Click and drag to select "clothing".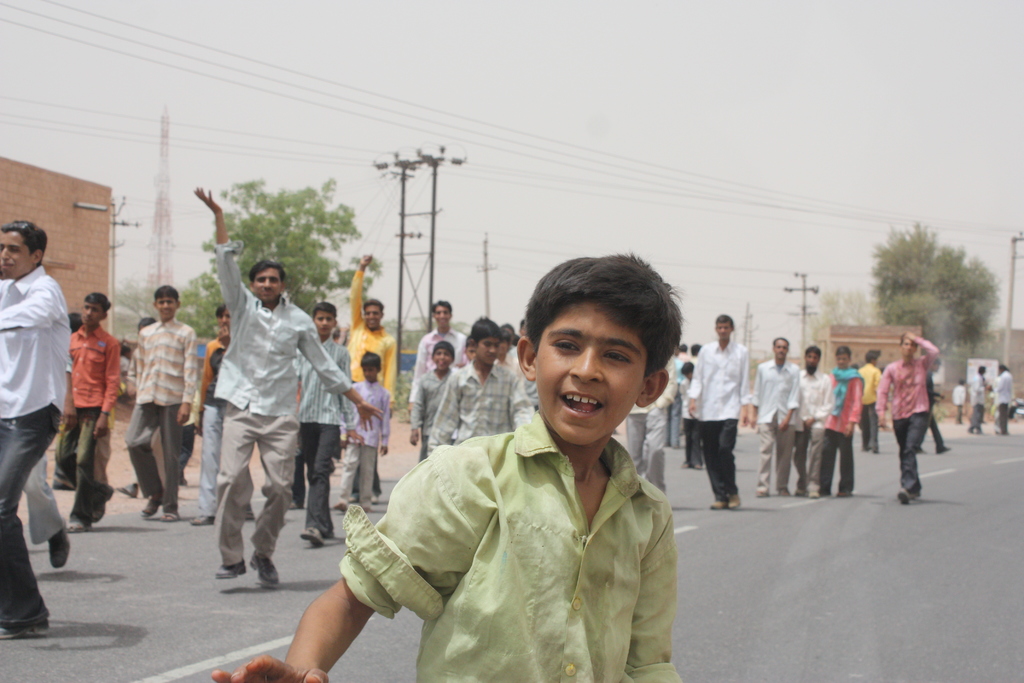
Selection: <box>349,369,377,516</box>.
